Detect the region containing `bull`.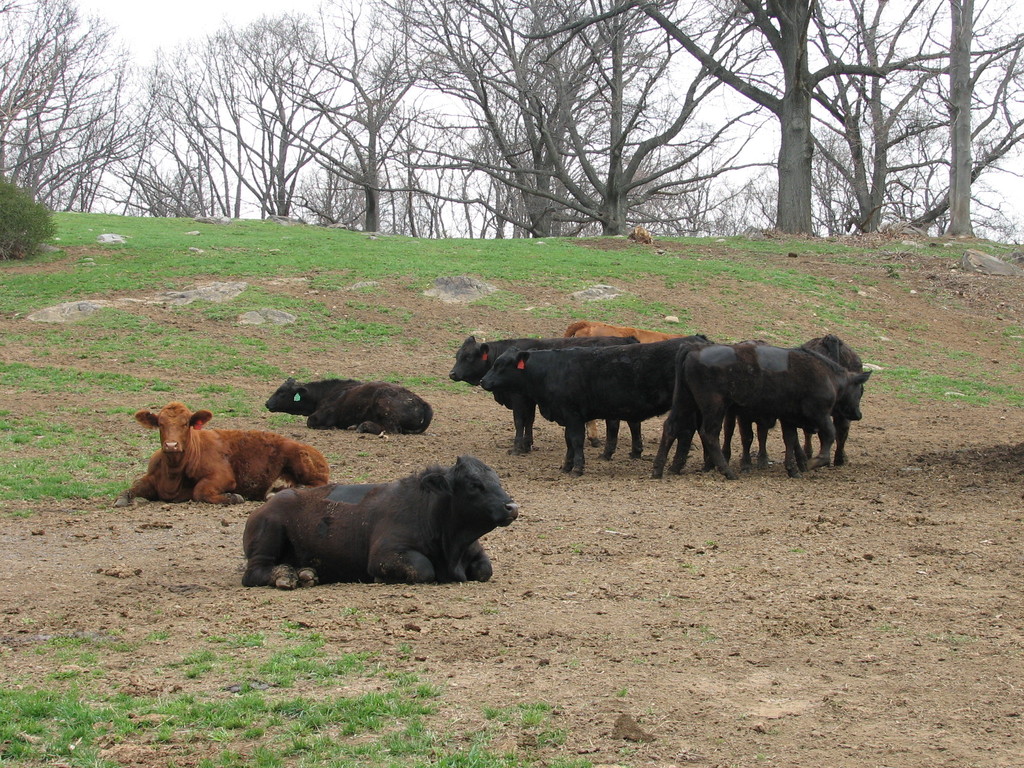
450:330:642:413.
